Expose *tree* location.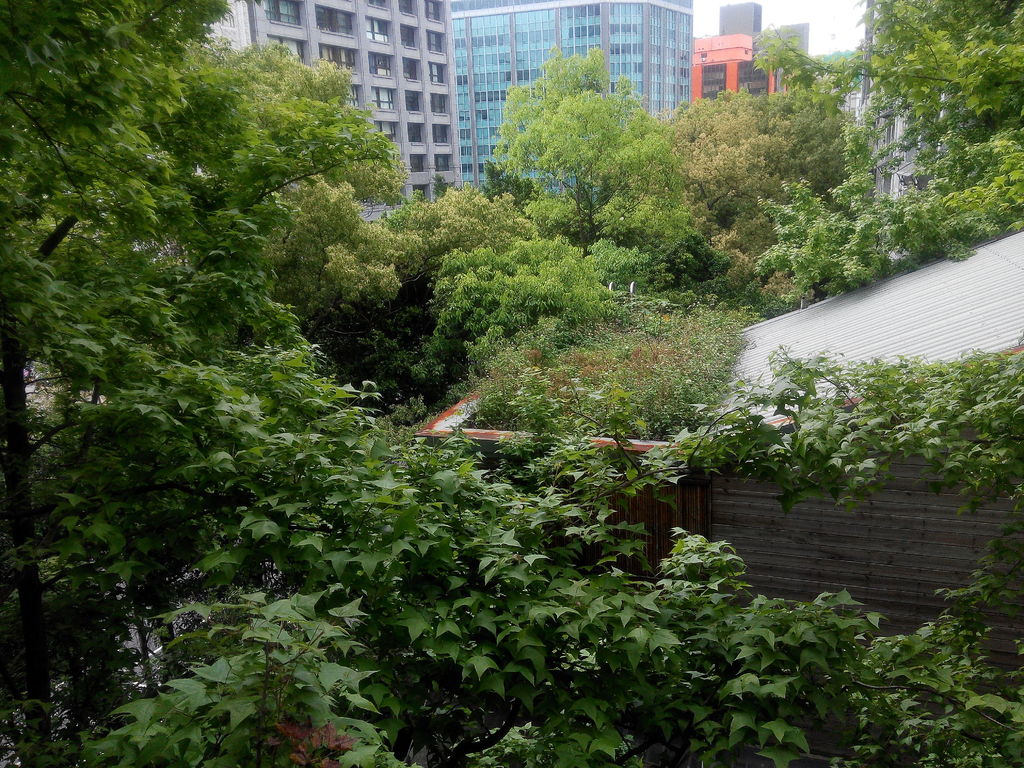
Exposed at l=52, t=348, r=1023, b=767.
